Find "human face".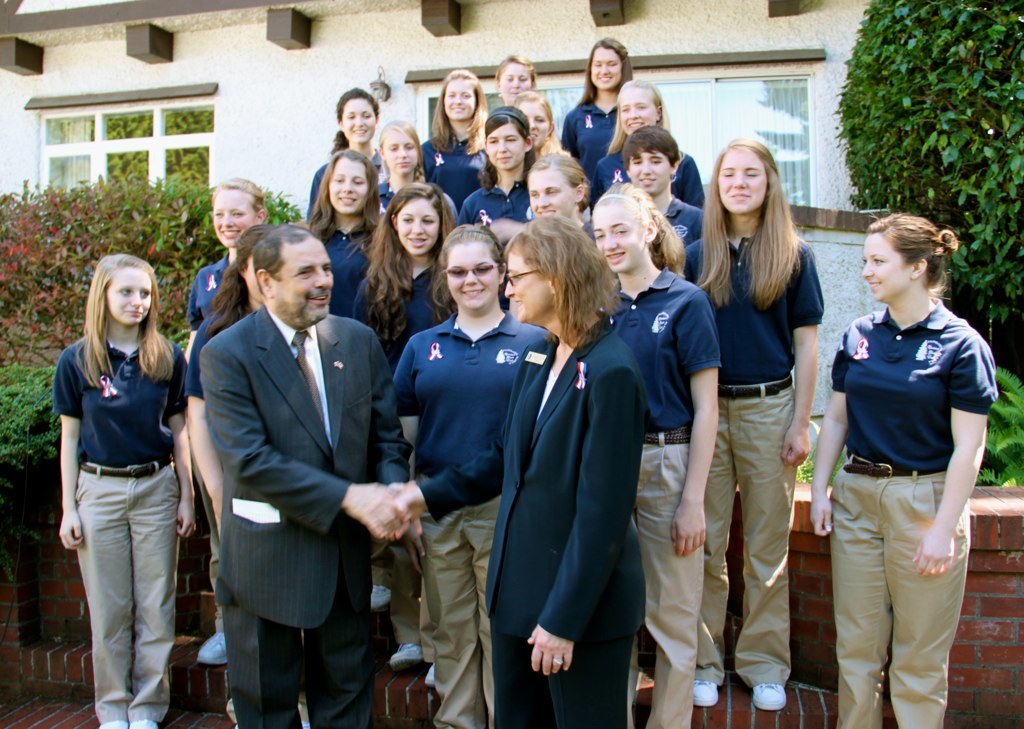
329, 160, 368, 216.
